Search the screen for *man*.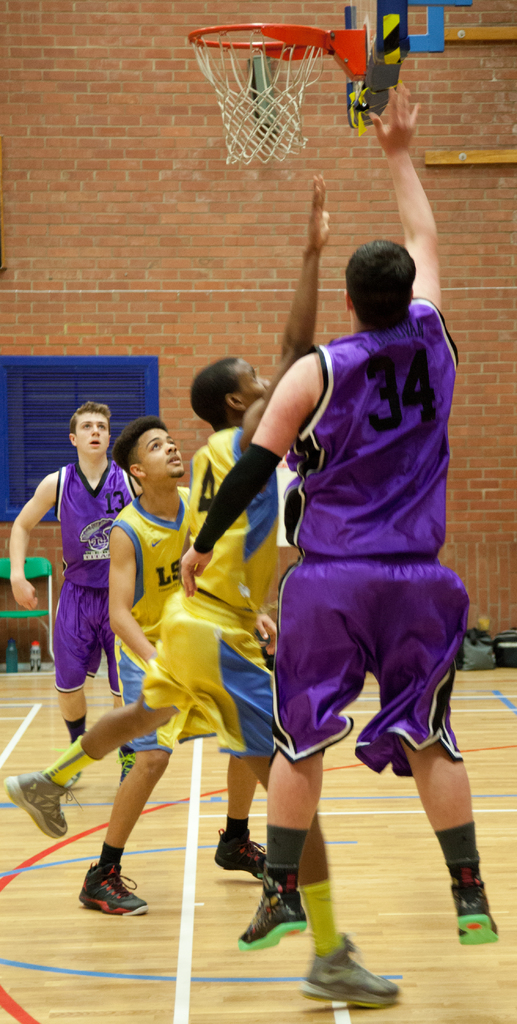
Found at crop(0, 397, 144, 820).
